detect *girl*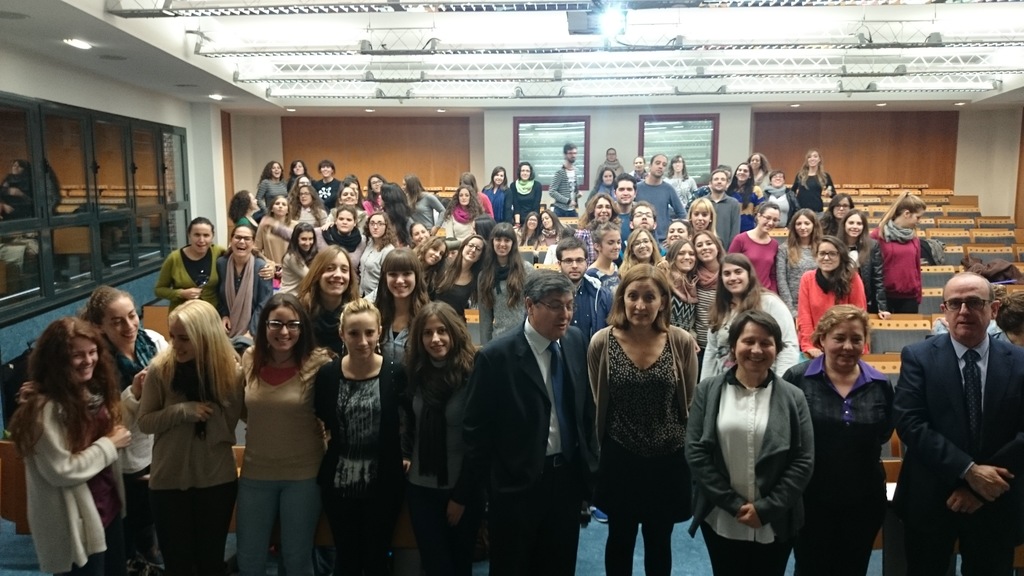
select_region(797, 234, 866, 356)
